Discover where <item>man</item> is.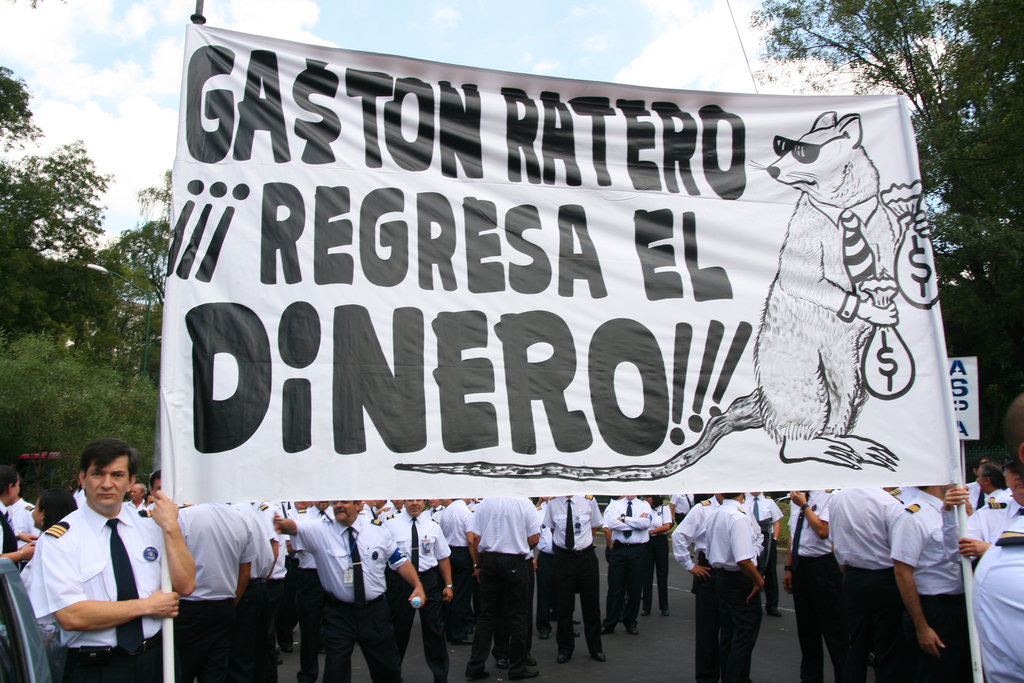
Discovered at x1=163, y1=490, x2=257, y2=680.
